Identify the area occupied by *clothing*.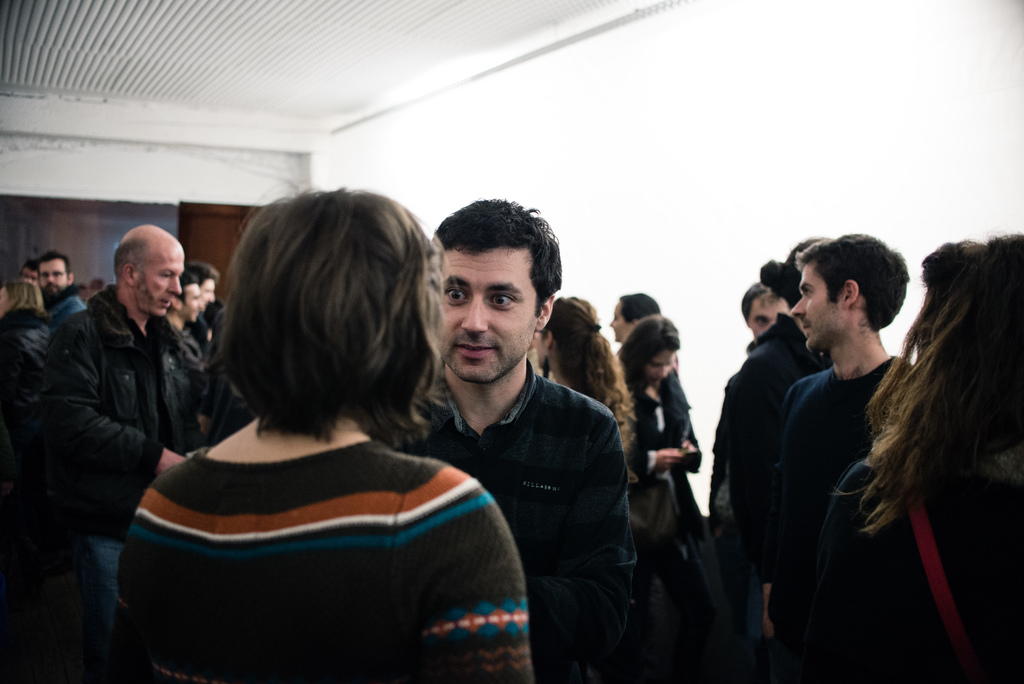
Area: pyautogui.locateOnScreen(36, 278, 257, 683).
